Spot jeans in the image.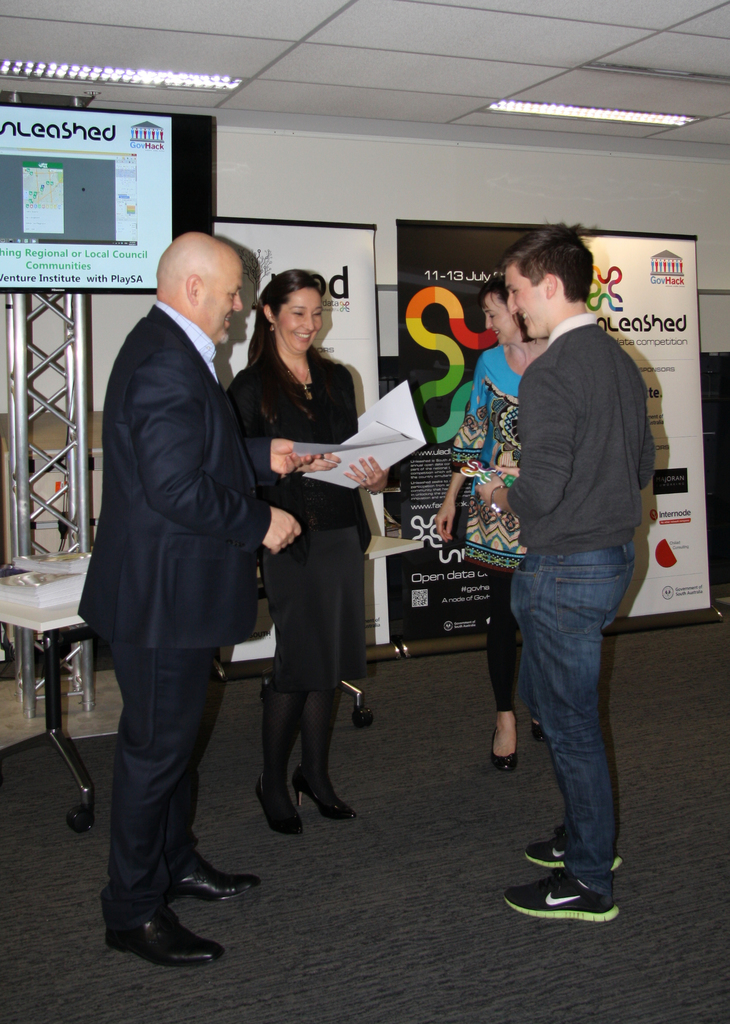
jeans found at [x1=501, y1=547, x2=646, y2=936].
